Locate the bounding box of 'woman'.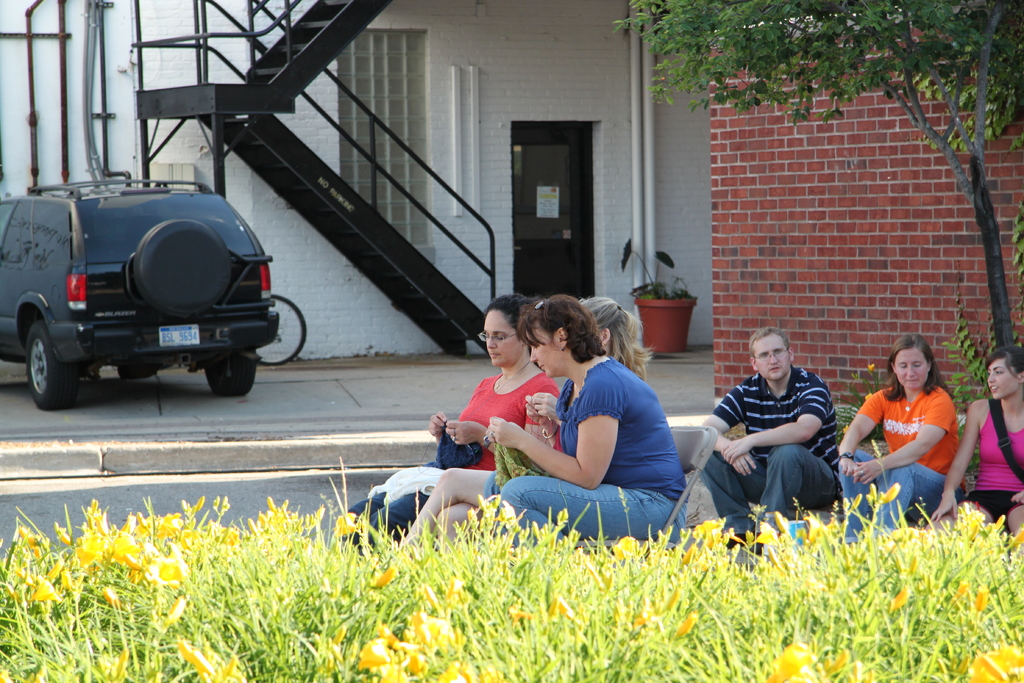
Bounding box: x1=935, y1=345, x2=1023, y2=539.
